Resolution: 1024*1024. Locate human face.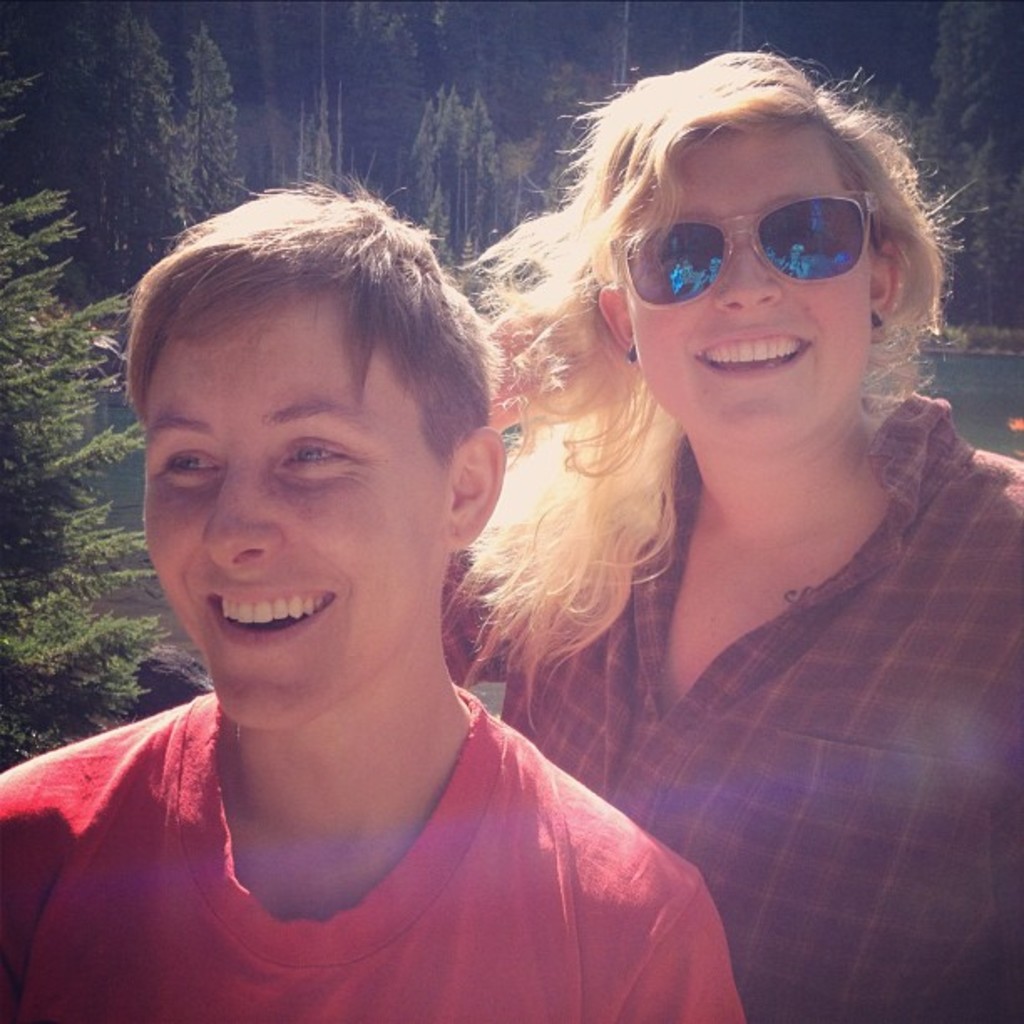
(left=144, top=284, right=438, bottom=733).
